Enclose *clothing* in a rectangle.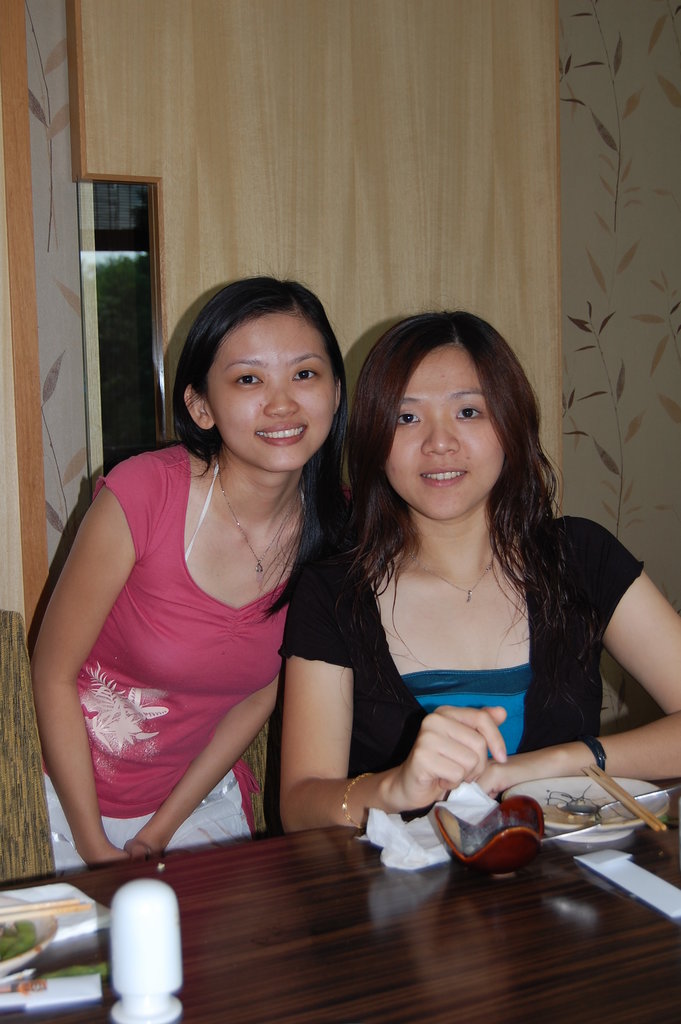
detection(28, 435, 329, 876).
